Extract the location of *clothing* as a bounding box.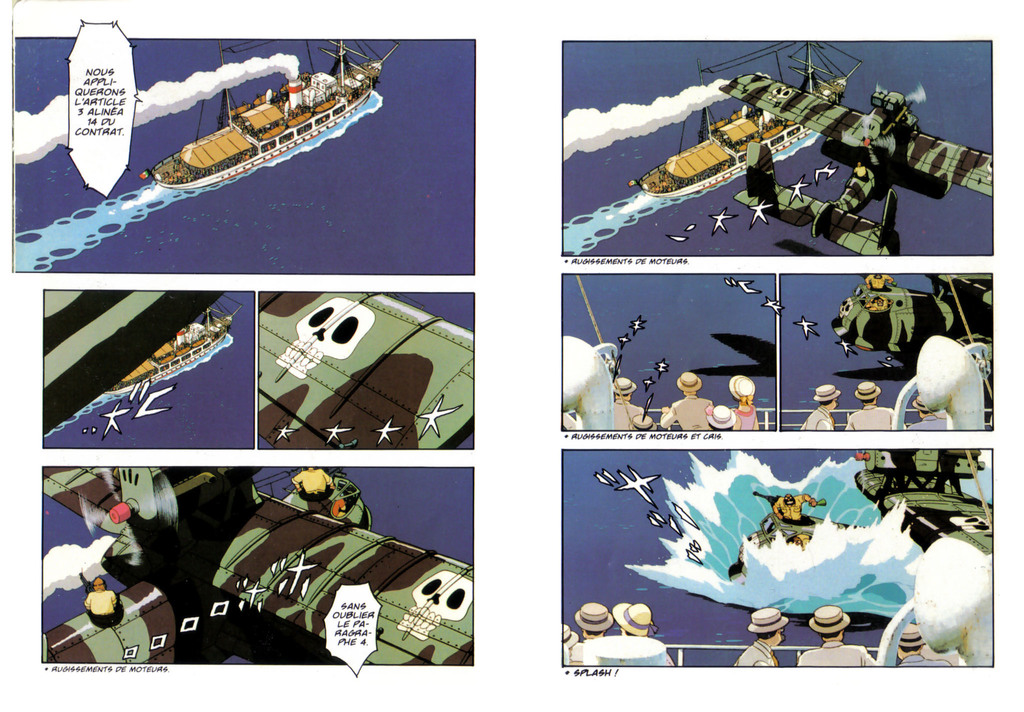
<bbox>291, 468, 333, 501</bbox>.
